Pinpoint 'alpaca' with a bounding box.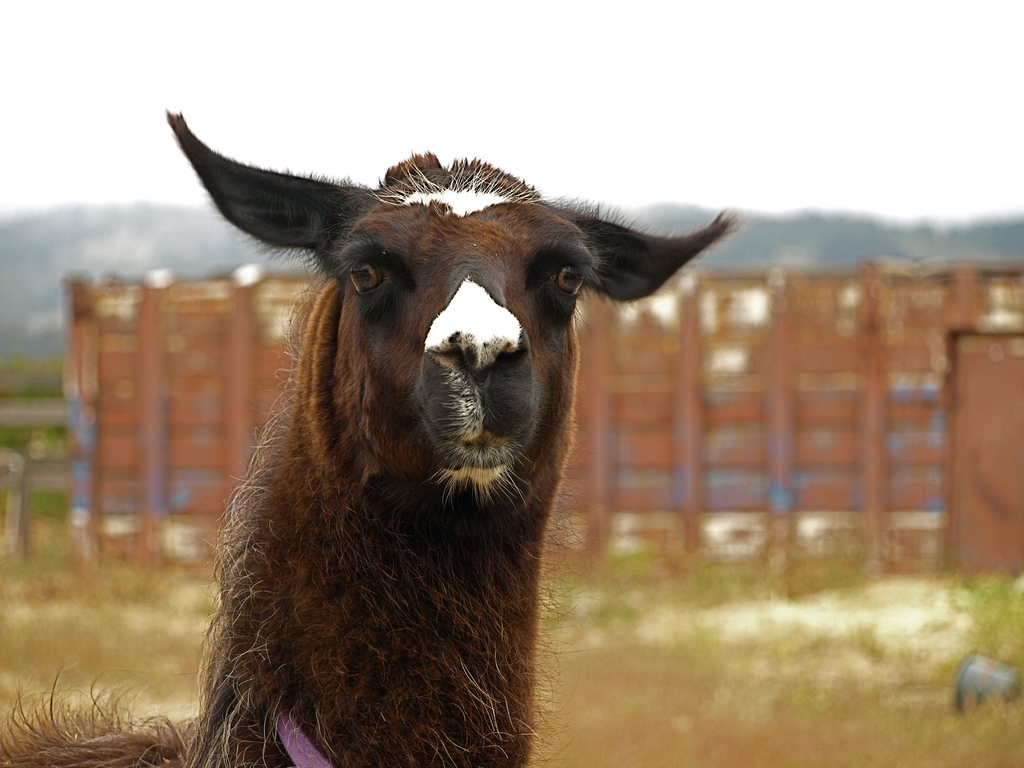
bbox(0, 104, 752, 767).
